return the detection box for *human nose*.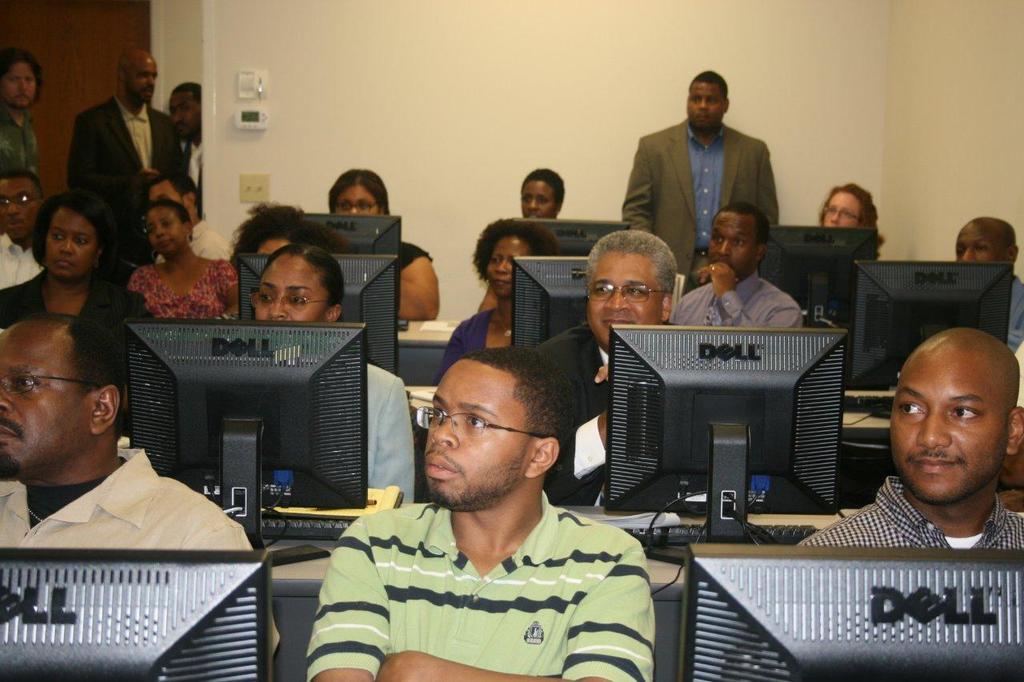
rect(59, 239, 74, 254).
